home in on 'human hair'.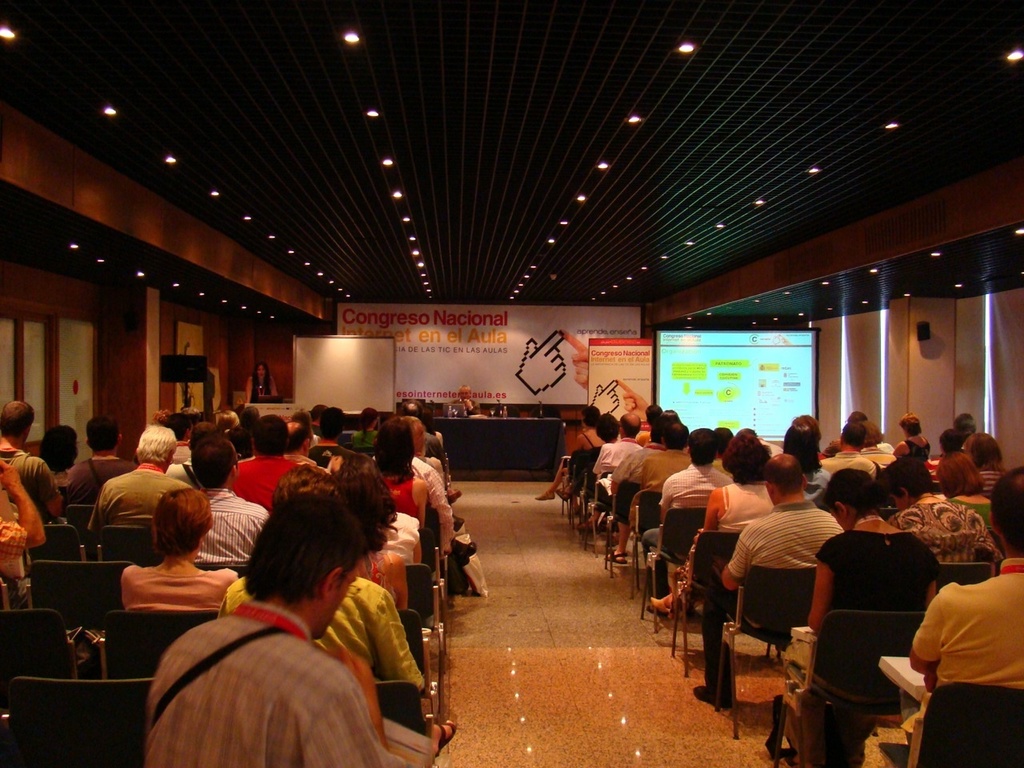
Homed in at bbox=(358, 405, 378, 429).
